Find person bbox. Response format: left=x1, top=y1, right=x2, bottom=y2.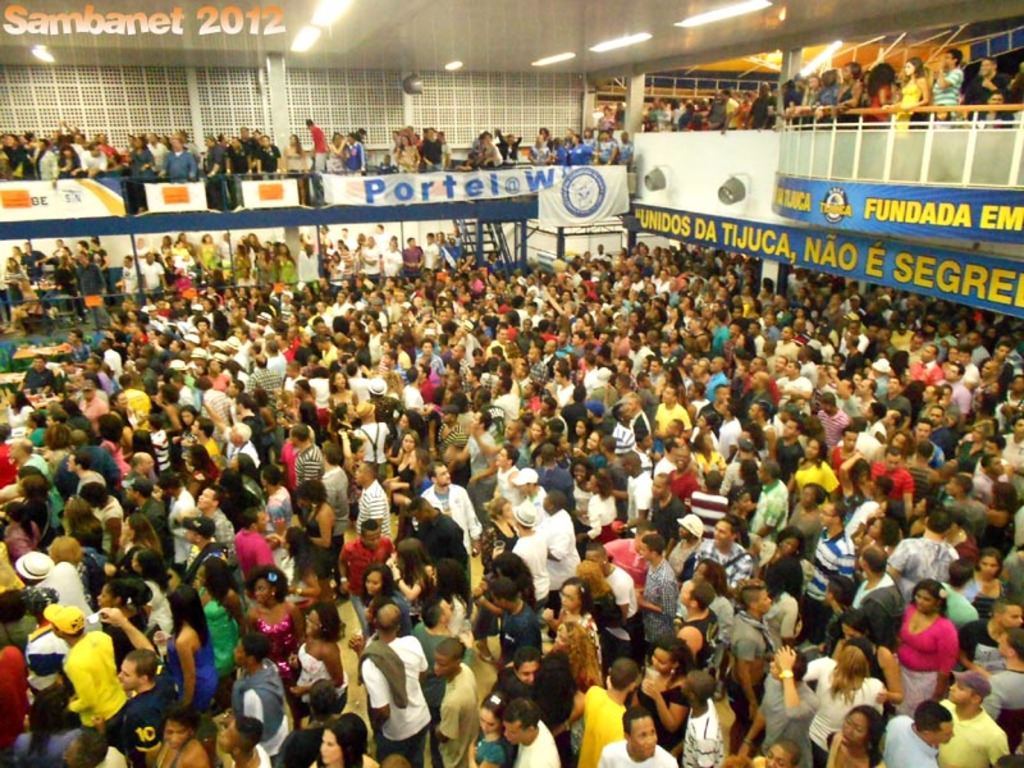
left=897, top=586, right=979, bottom=719.
